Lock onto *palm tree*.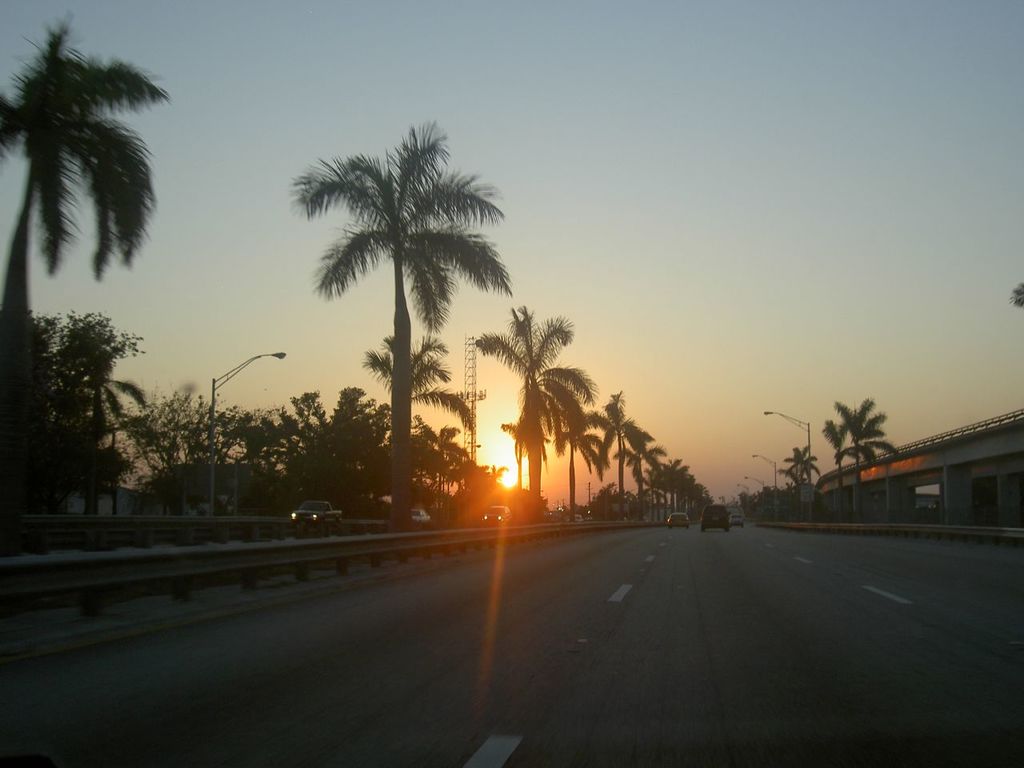
Locked: crop(359, 319, 477, 481).
